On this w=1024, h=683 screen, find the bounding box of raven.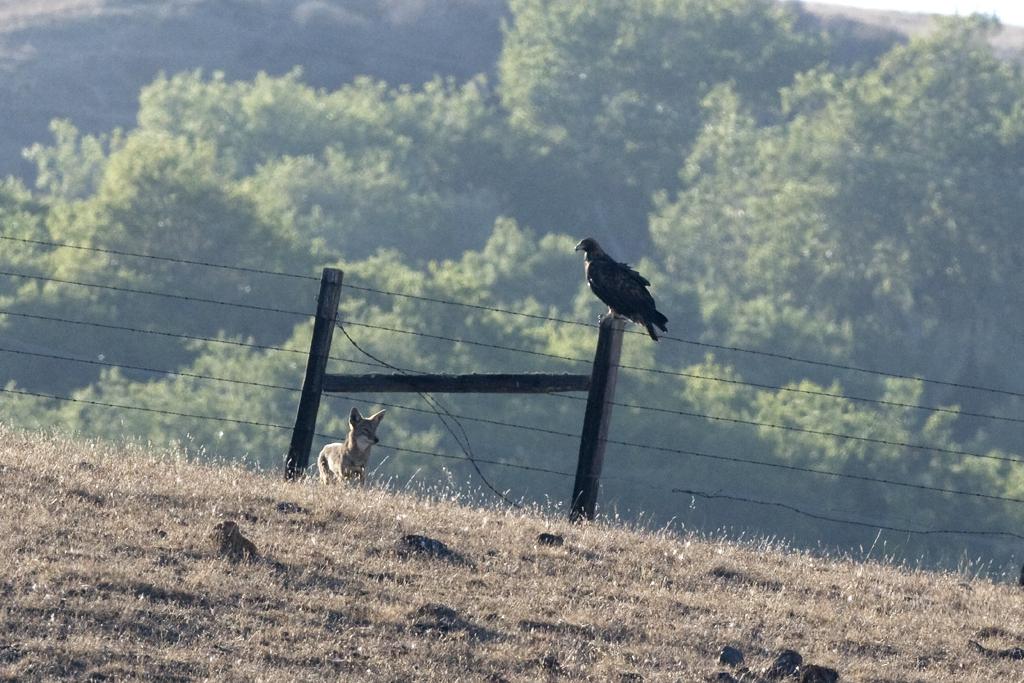
Bounding box: 574, 223, 678, 330.
